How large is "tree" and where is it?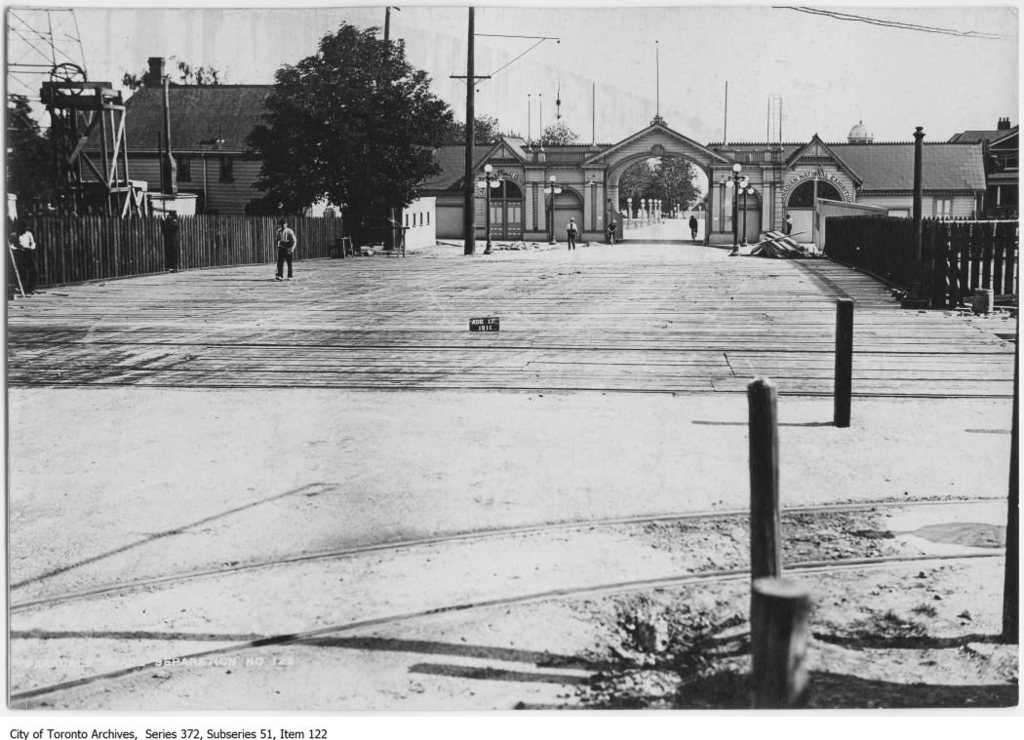
Bounding box: <box>0,95,56,210</box>.
